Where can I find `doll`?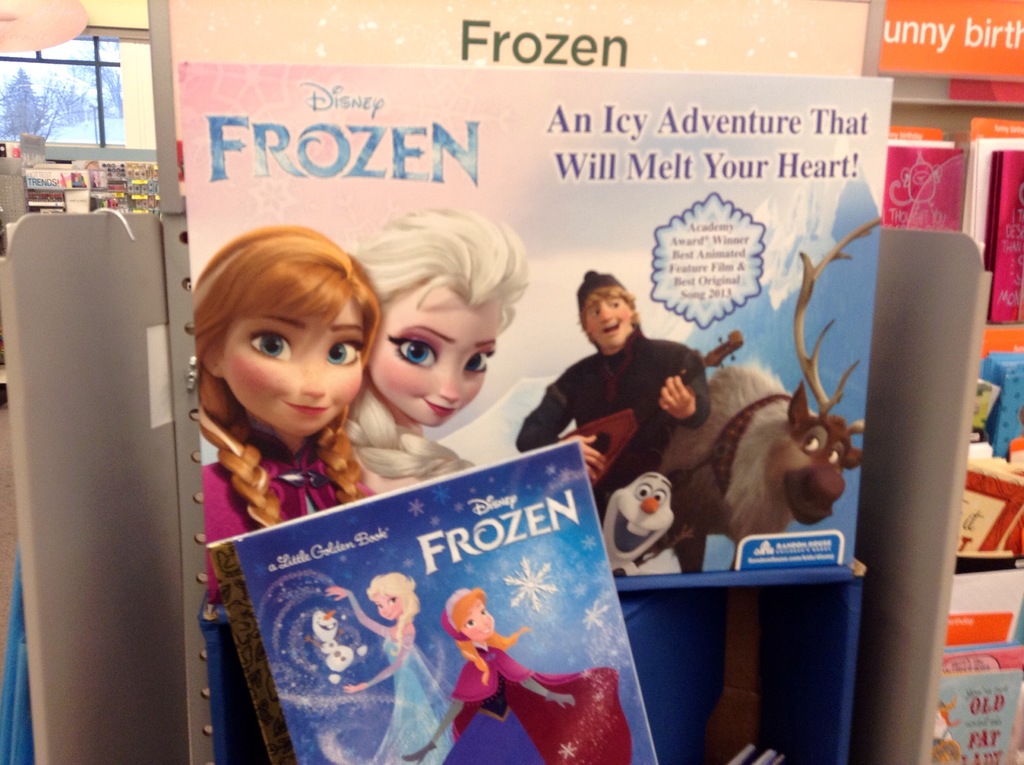
You can find it at [left=158, top=233, right=393, bottom=570].
